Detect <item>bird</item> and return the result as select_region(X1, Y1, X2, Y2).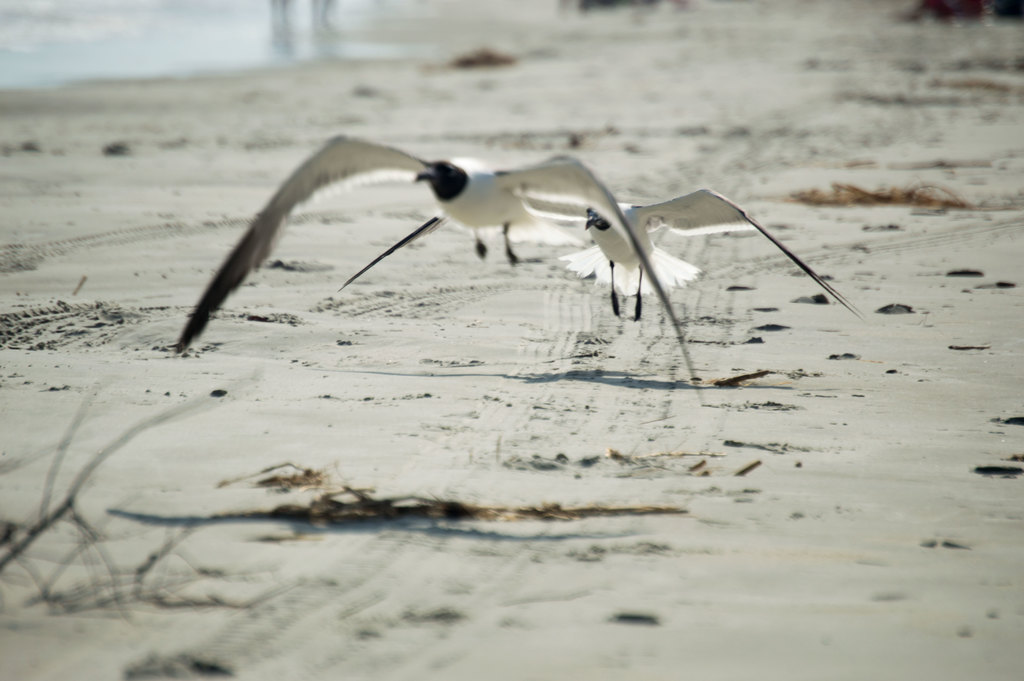
select_region(336, 188, 865, 327).
